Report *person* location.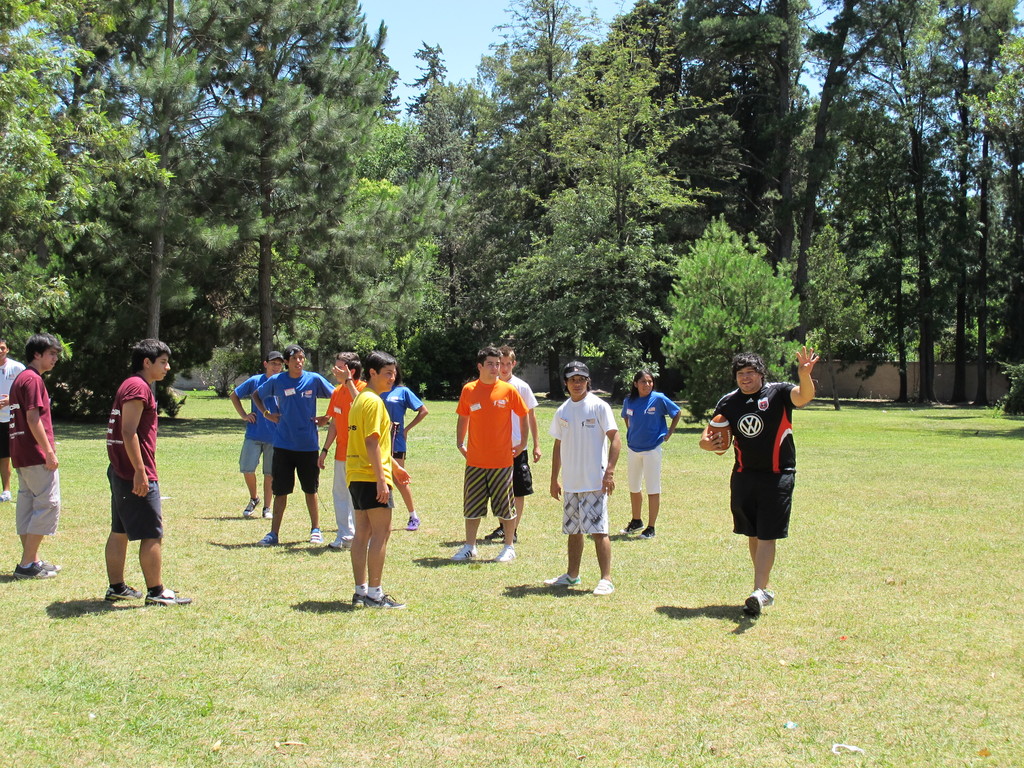
Report: x1=0, y1=344, x2=28, y2=490.
